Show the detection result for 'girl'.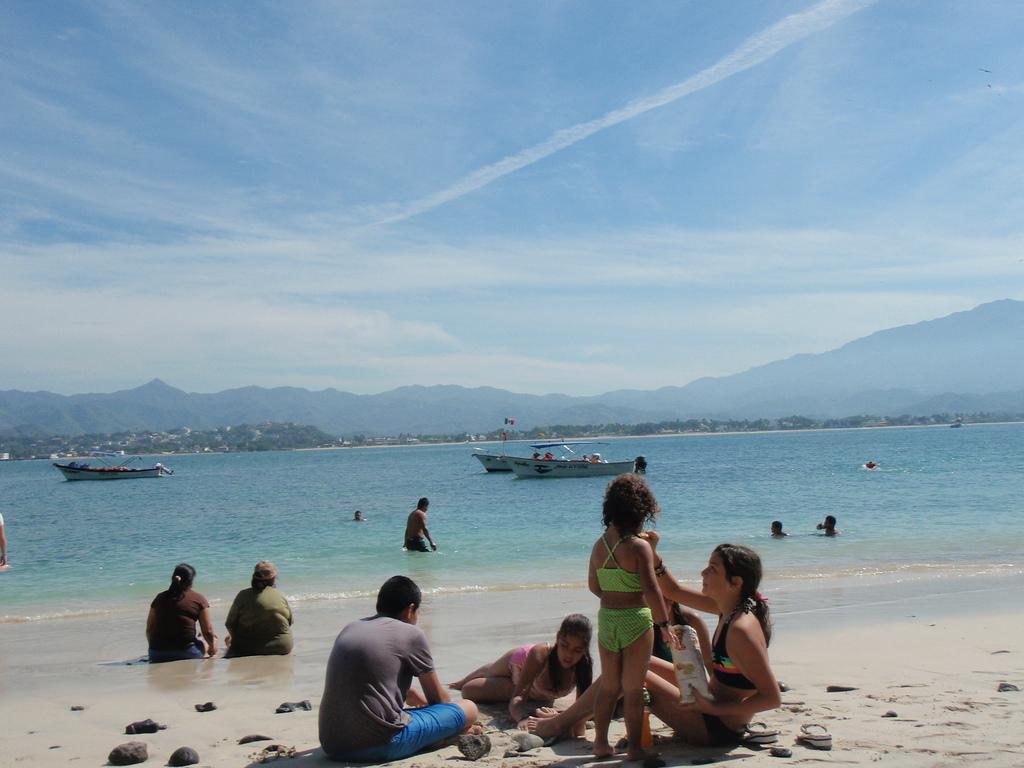
bbox=[585, 470, 681, 765].
